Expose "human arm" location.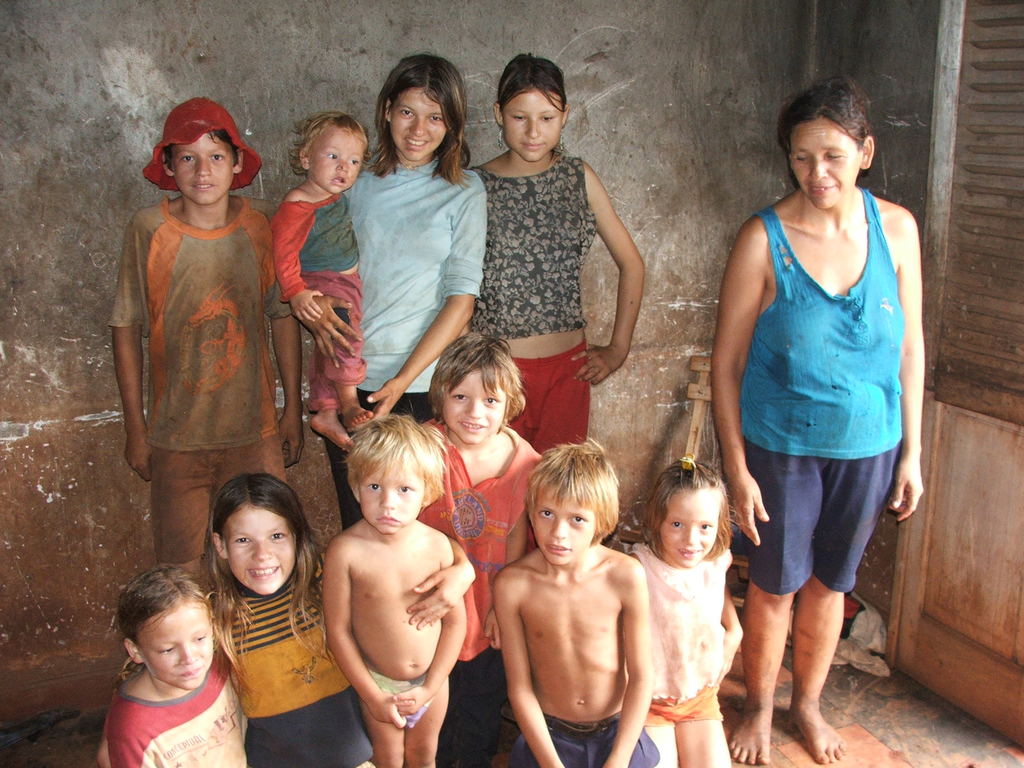
Exposed at (705, 209, 772, 547).
